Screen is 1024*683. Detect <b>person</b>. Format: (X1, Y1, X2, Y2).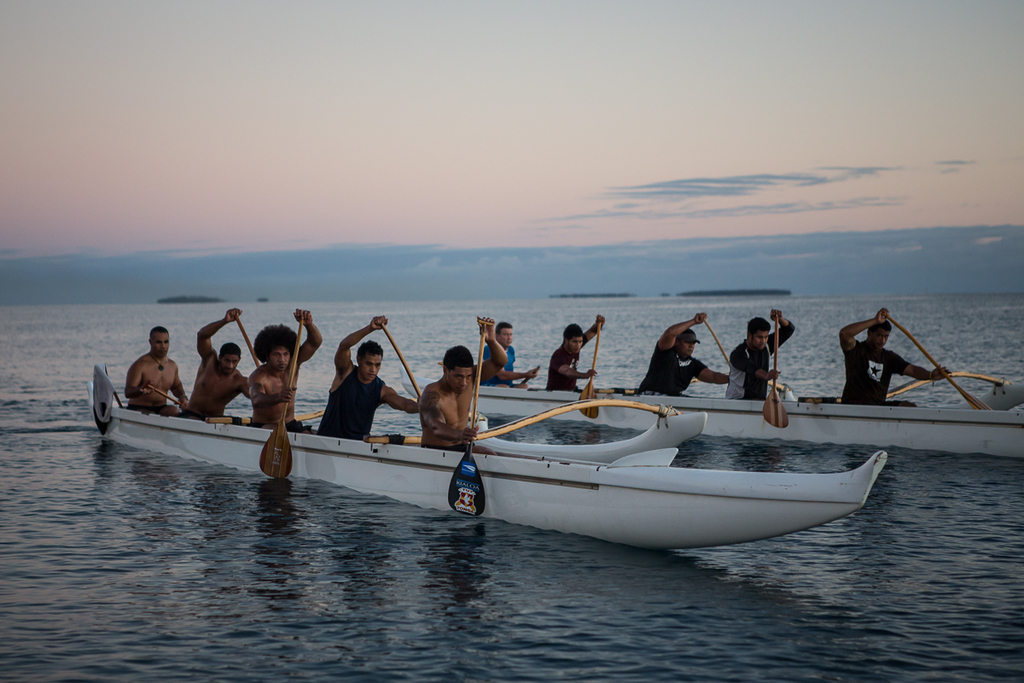
(318, 313, 424, 439).
